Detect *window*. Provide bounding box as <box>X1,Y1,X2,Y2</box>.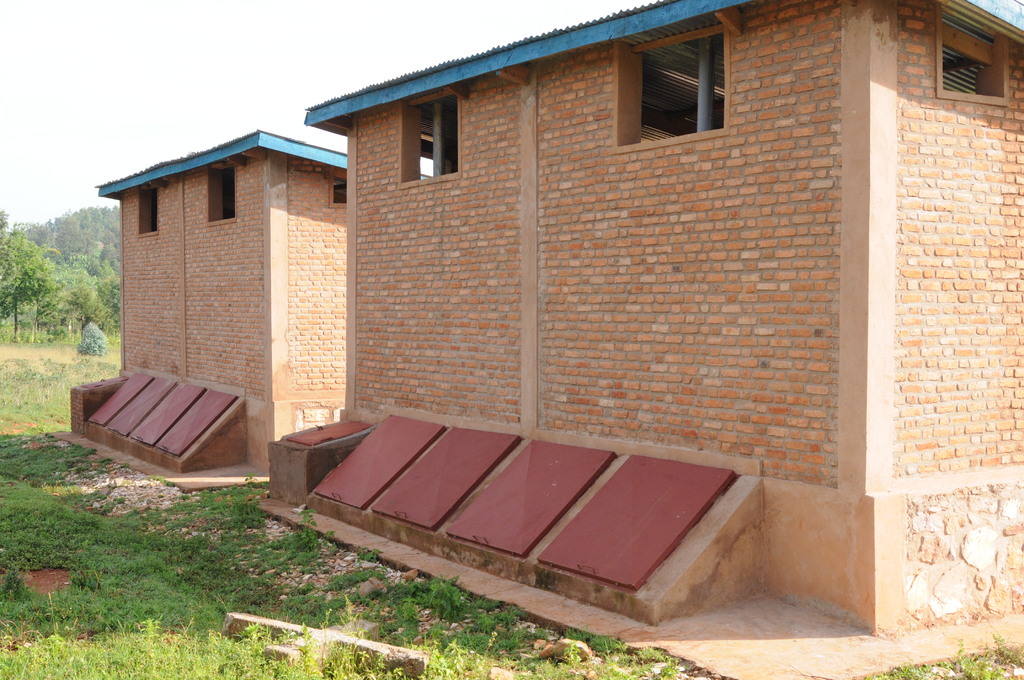
<box>940,15,1008,95</box>.
